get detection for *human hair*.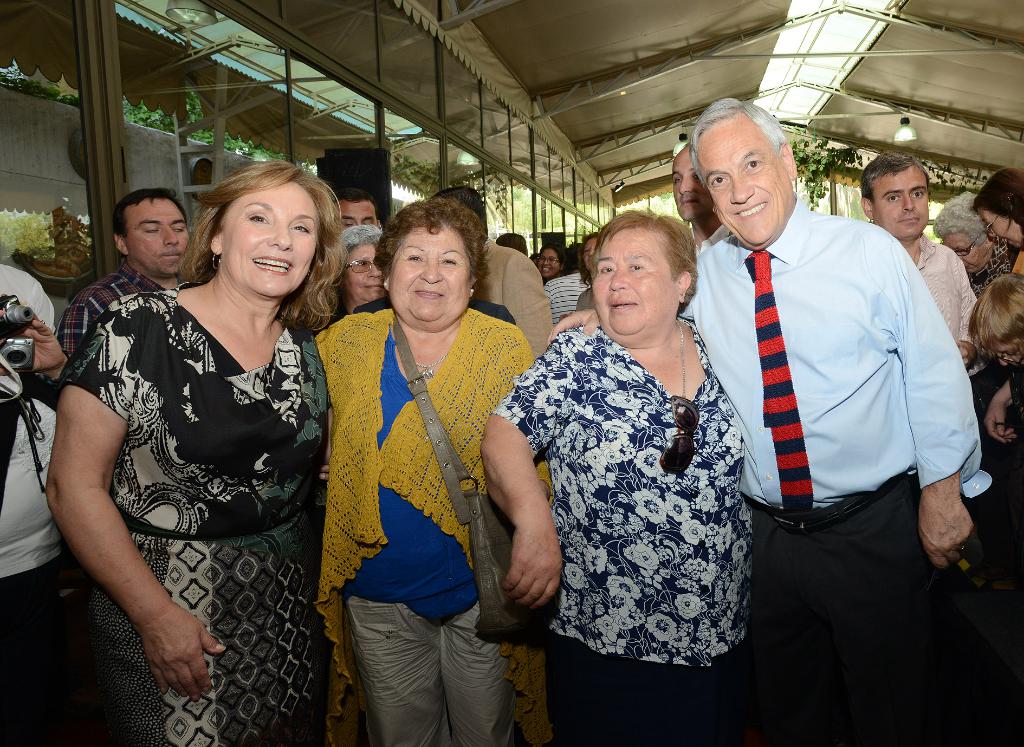
Detection: bbox=[339, 189, 375, 204].
